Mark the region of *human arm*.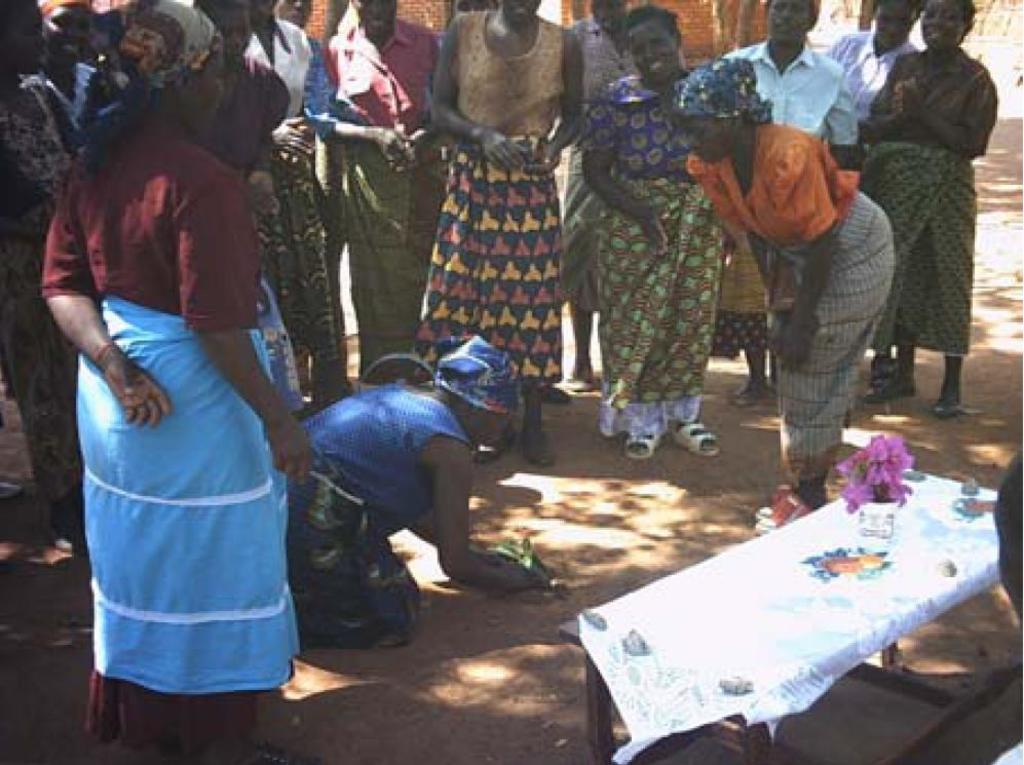
Region: [x1=53, y1=77, x2=79, y2=174].
